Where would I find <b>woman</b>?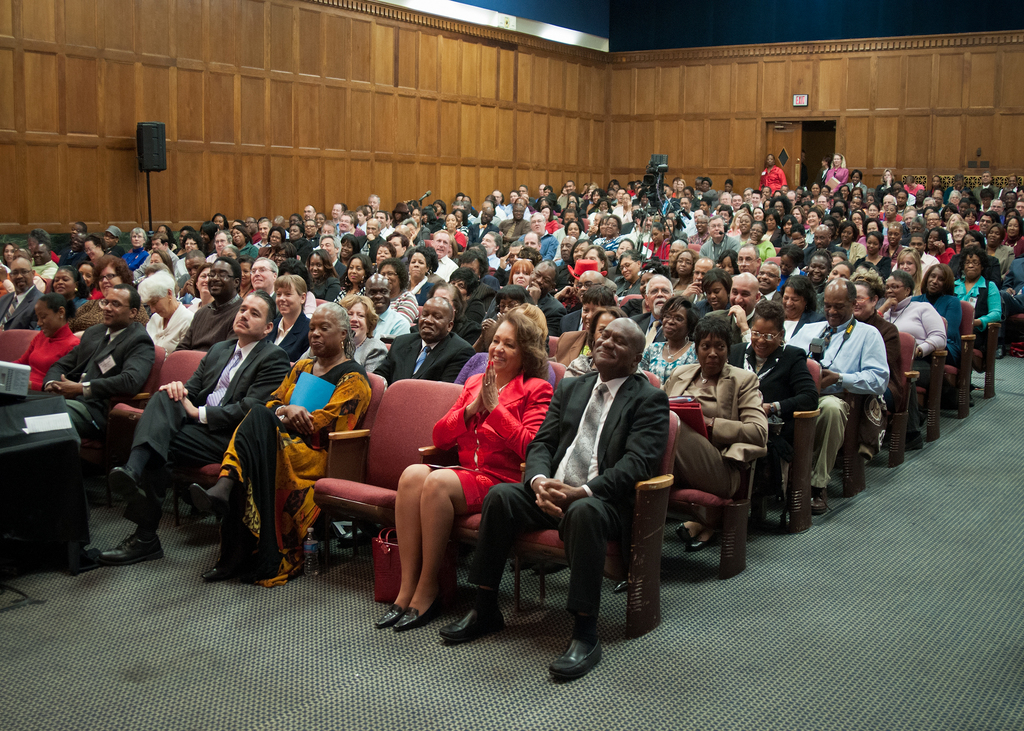
At (x1=609, y1=250, x2=652, y2=287).
